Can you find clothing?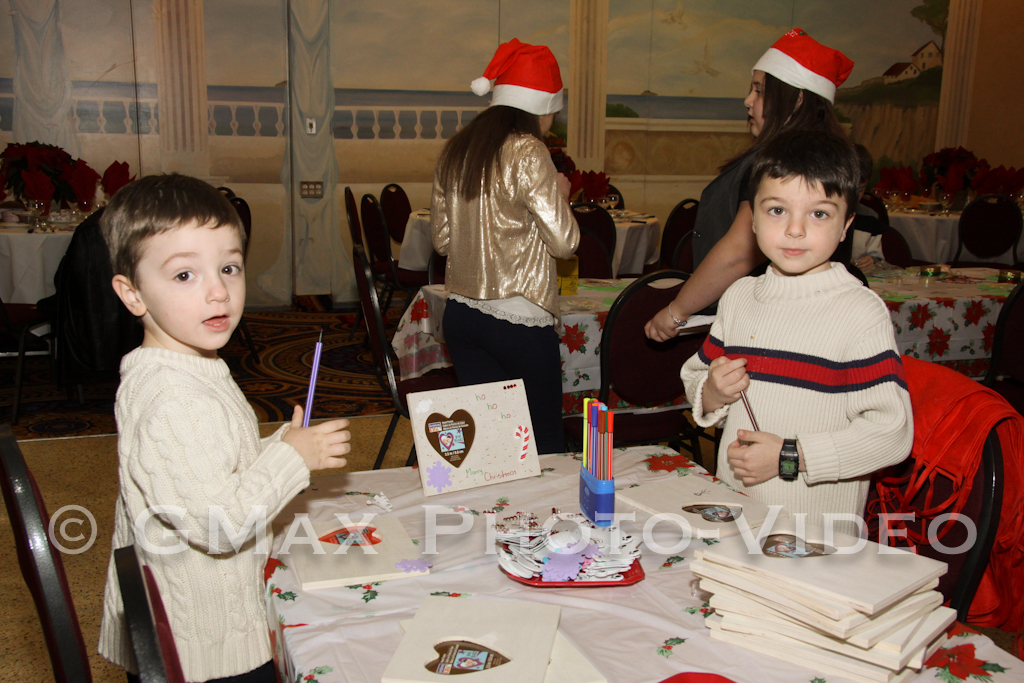
Yes, bounding box: x1=81, y1=285, x2=311, y2=653.
